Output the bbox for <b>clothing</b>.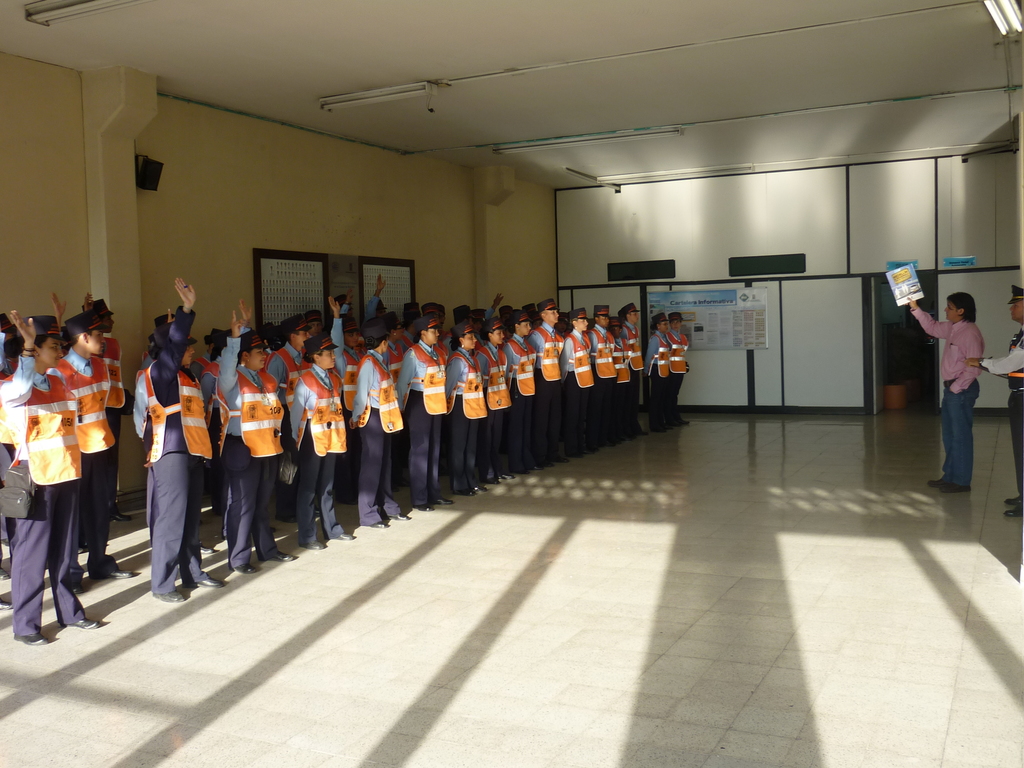
{"x1": 483, "y1": 307, "x2": 493, "y2": 325}.
